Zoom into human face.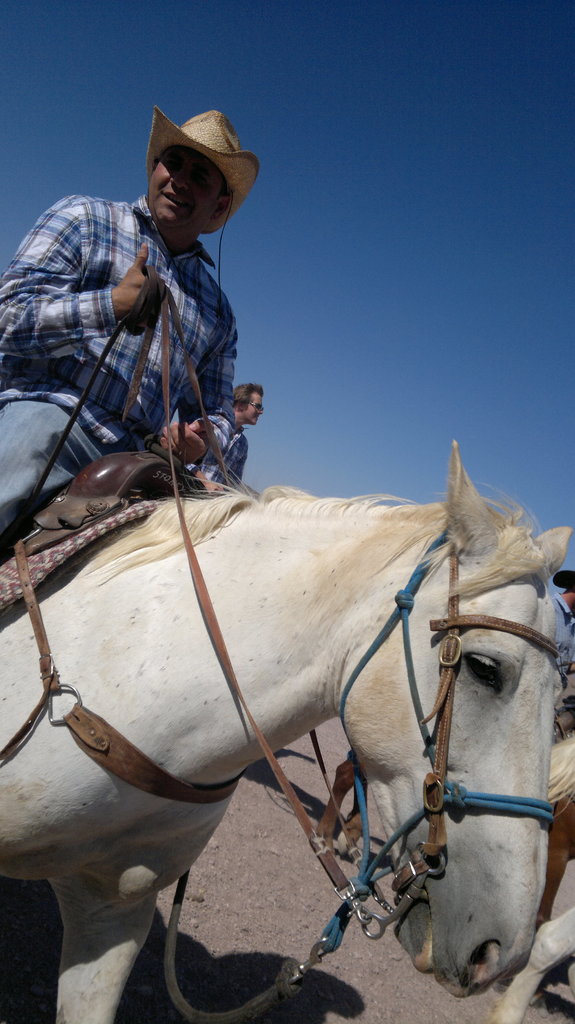
Zoom target: (146,138,222,220).
